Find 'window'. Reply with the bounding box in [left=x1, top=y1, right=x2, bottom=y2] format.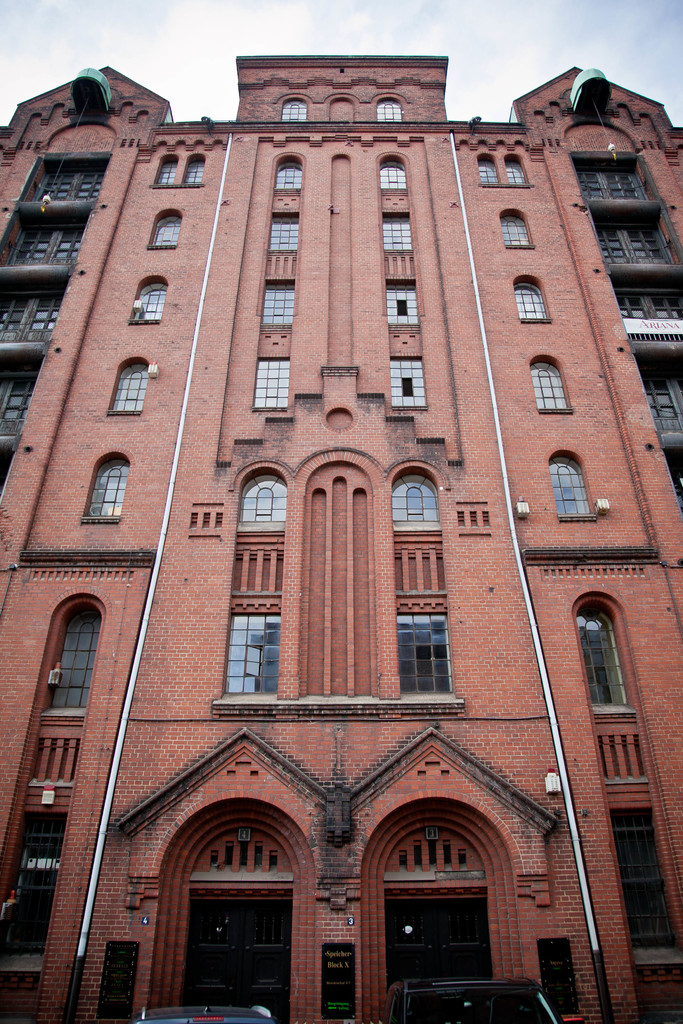
[left=384, top=541, right=456, bottom=608].
